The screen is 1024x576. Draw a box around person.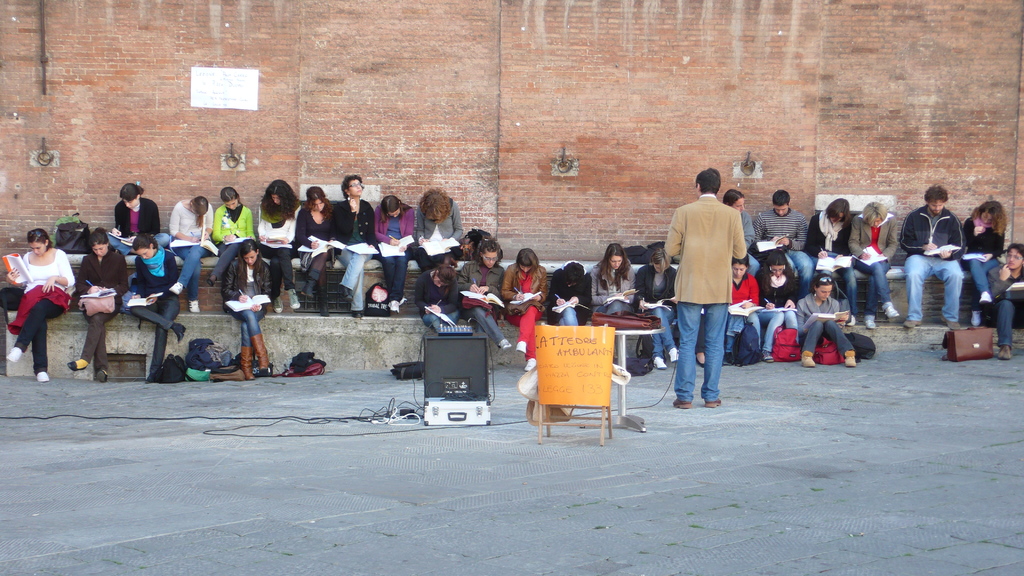
pyautogui.locateOnScreen(660, 165, 741, 405).
